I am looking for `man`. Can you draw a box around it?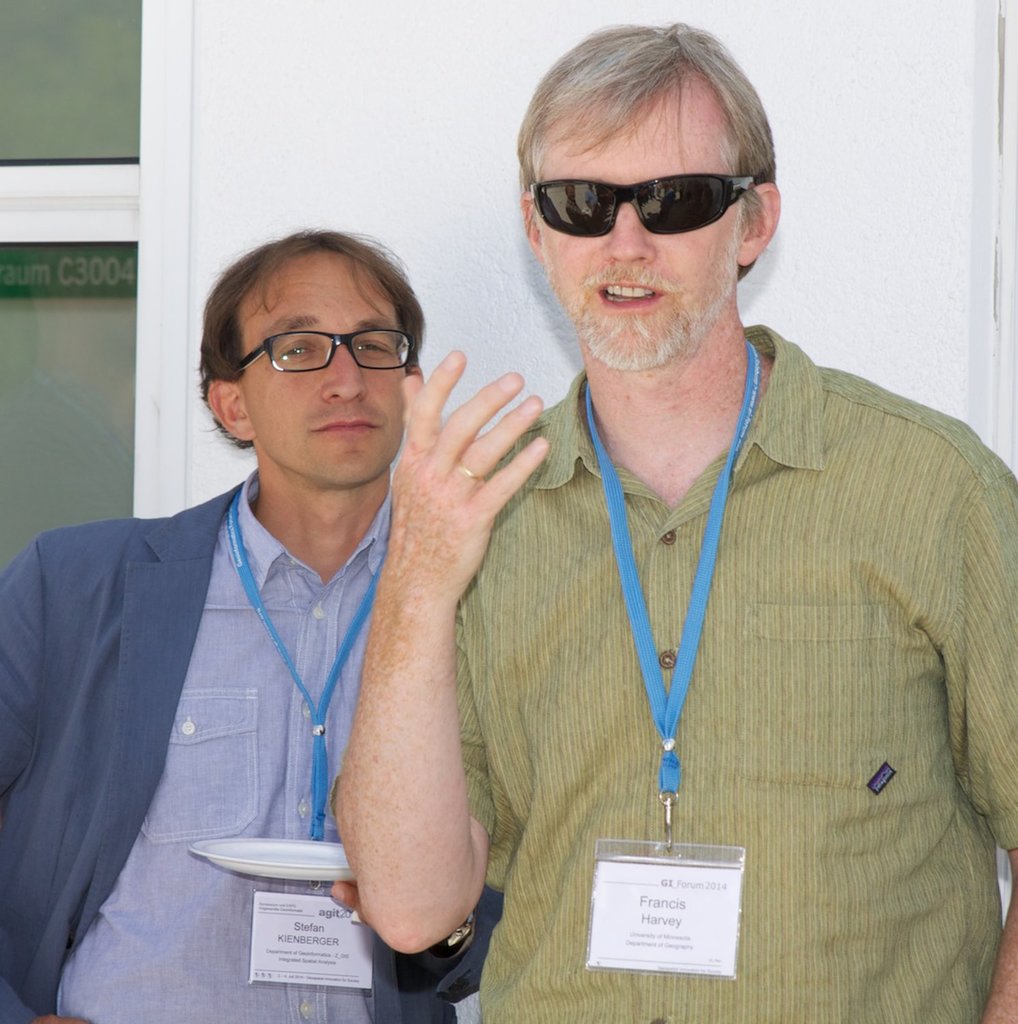
Sure, the bounding box is bbox(332, 23, 1017, 1023).
